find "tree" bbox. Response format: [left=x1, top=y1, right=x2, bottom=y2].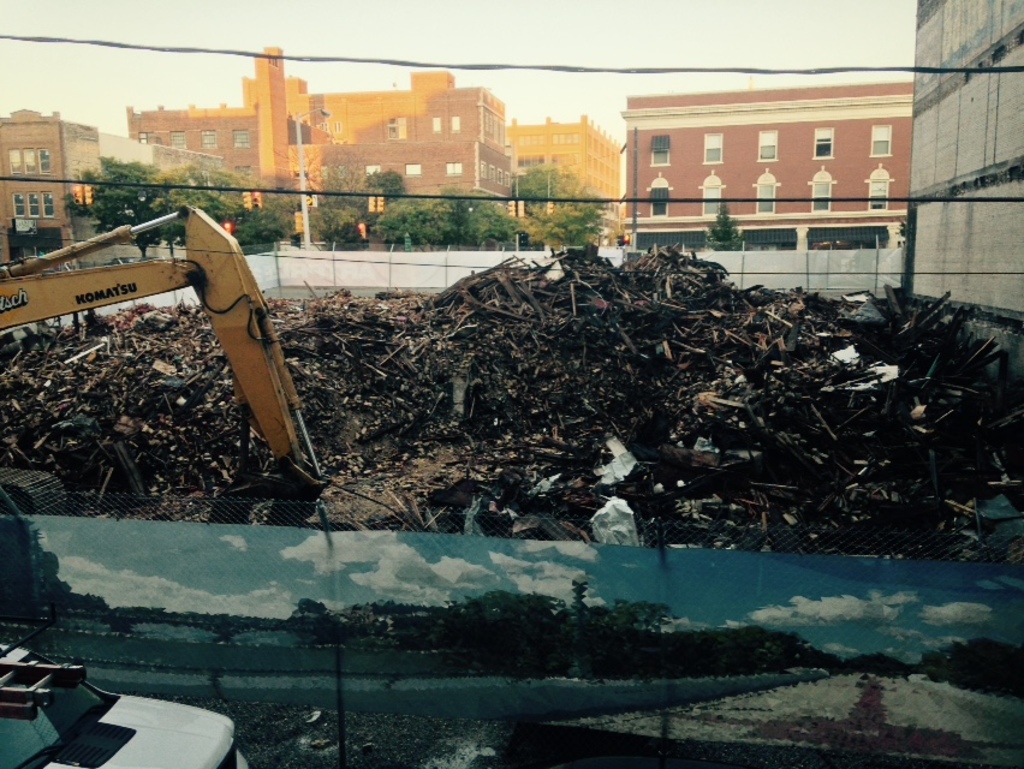
[left=375, top=186, right=526, bottom=246].
